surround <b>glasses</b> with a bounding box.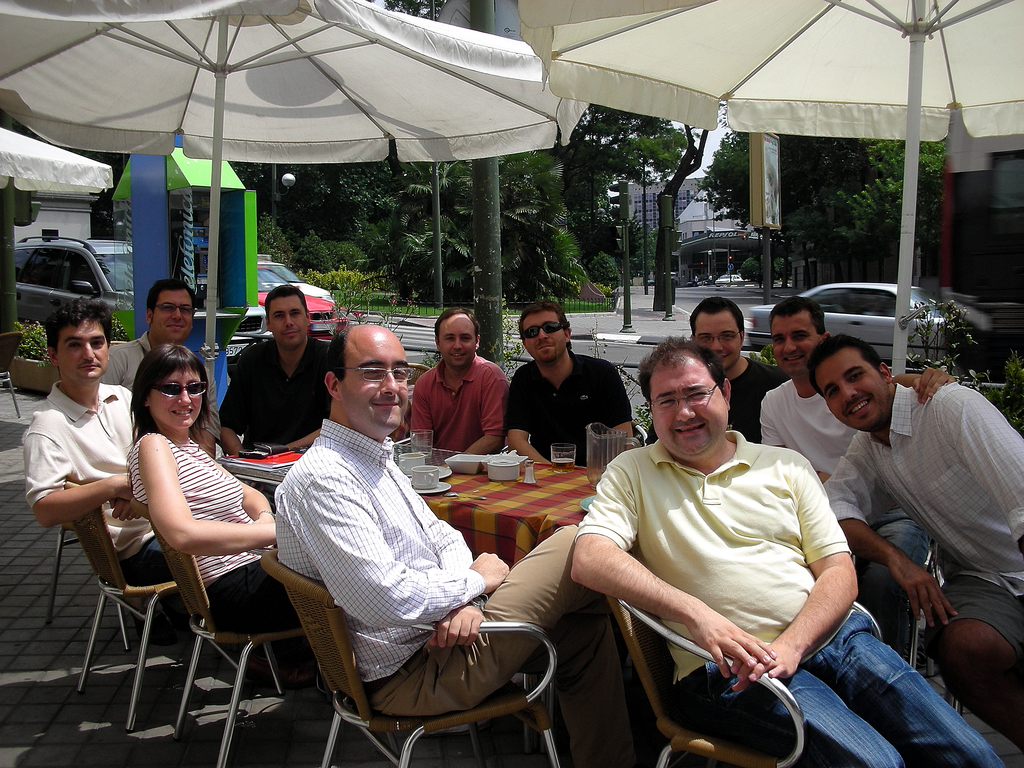
BBox(152, 378, 208, 399).
